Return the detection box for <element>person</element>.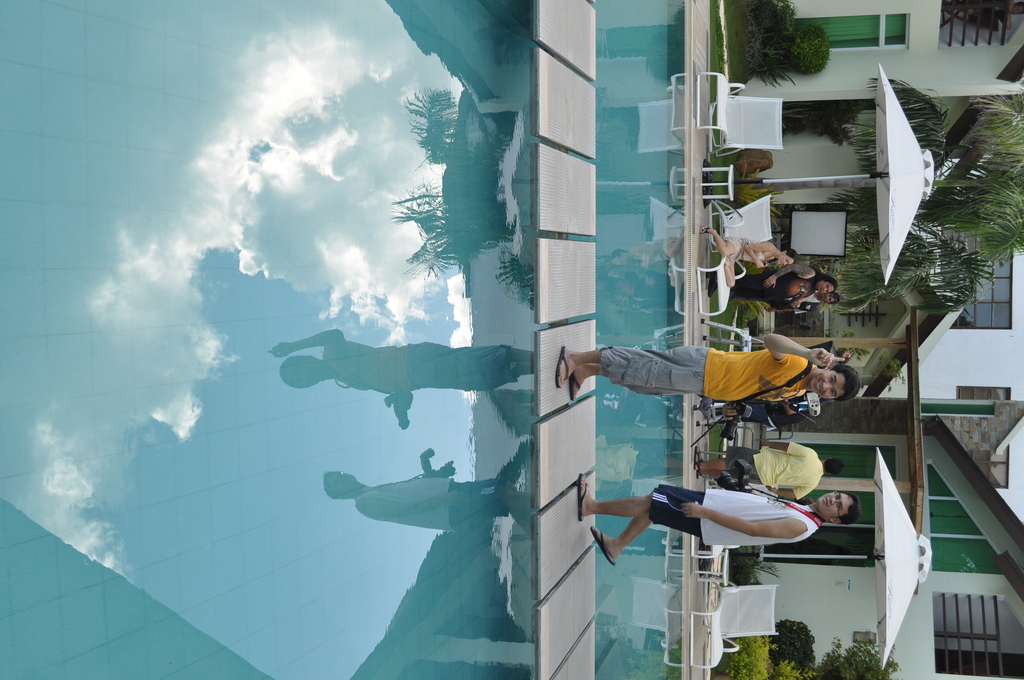
705:266:834:302.
